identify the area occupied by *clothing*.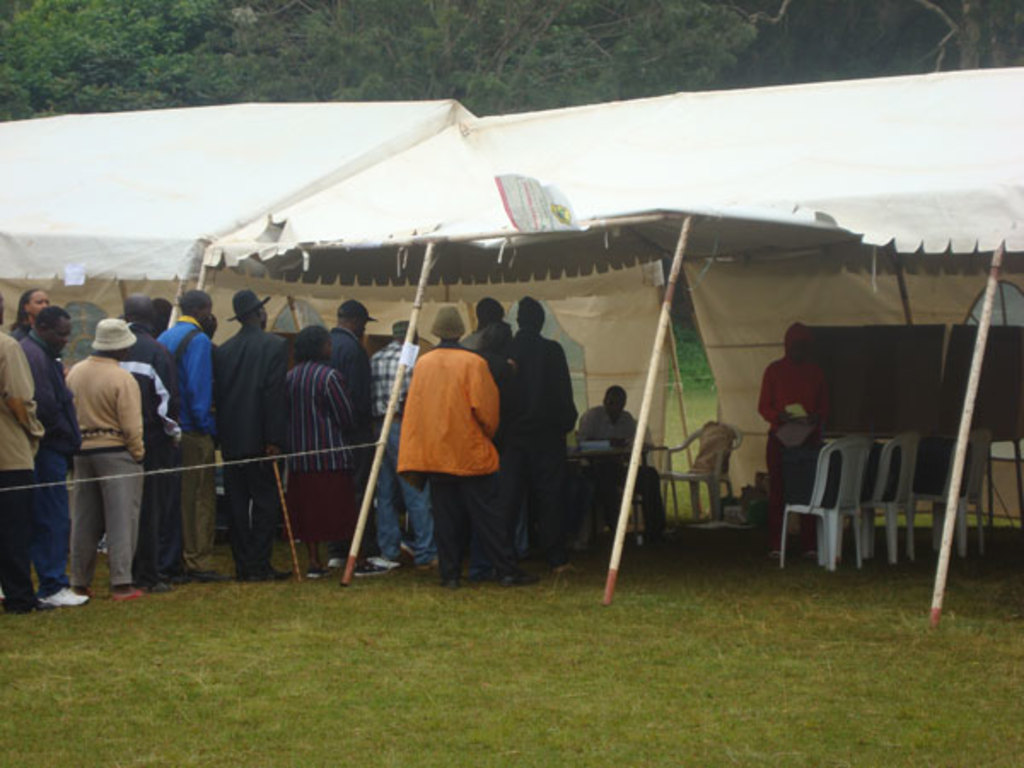
Area: select_region(362, 336, 435, 551).
